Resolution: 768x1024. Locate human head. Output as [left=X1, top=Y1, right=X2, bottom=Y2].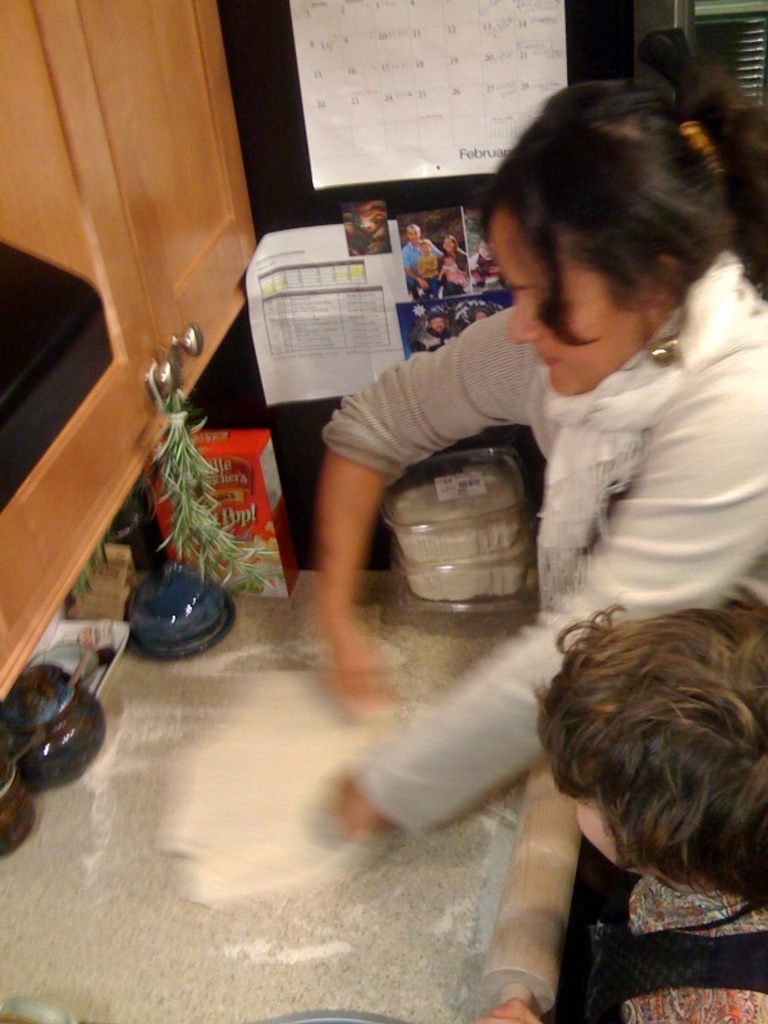
[left=486, top=78, right=742, bottom=379].
